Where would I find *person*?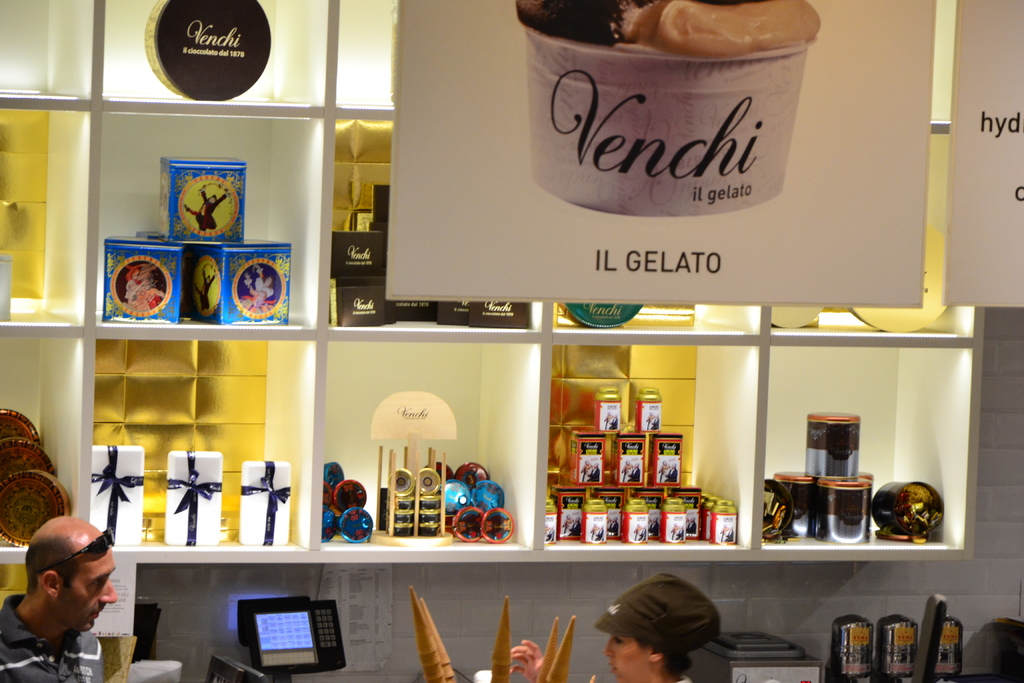
At bbox=(504, 568, 721, 682).
